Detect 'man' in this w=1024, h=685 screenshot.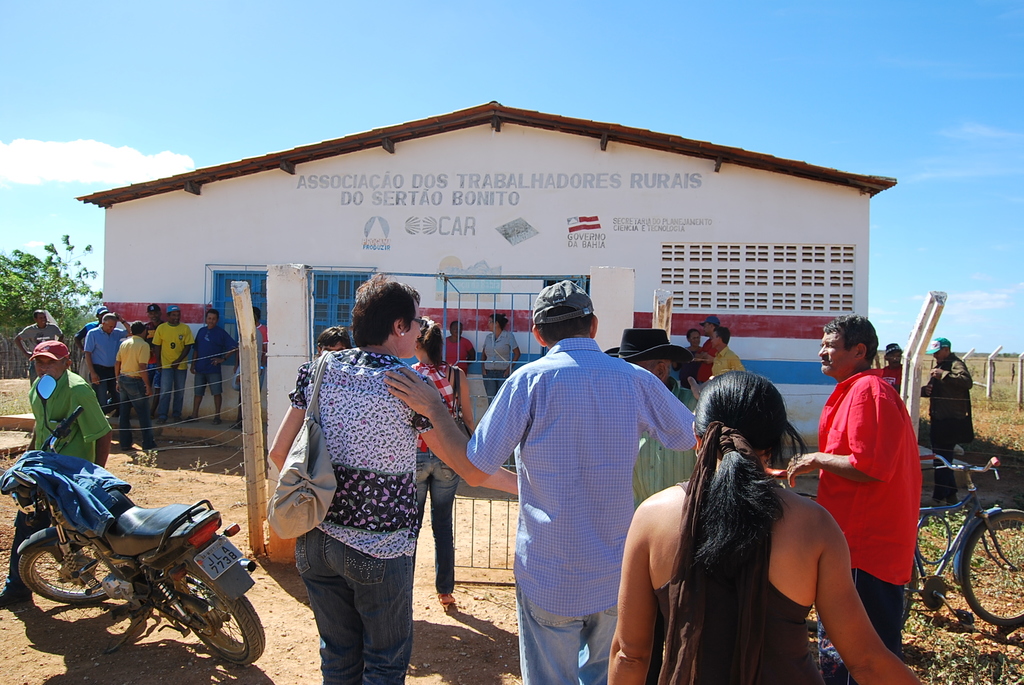
Detection: [150, 306, 193, 427].
